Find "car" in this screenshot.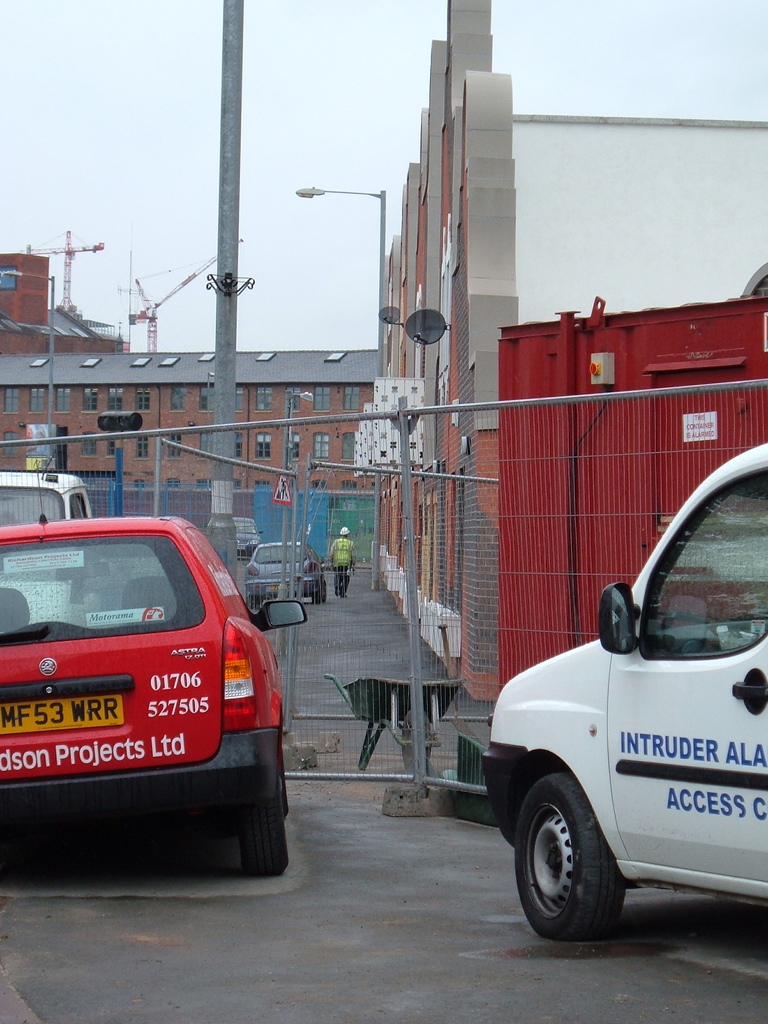
The bounding box for "car" is x1=243, y1=541, x2=327, y2=610.
